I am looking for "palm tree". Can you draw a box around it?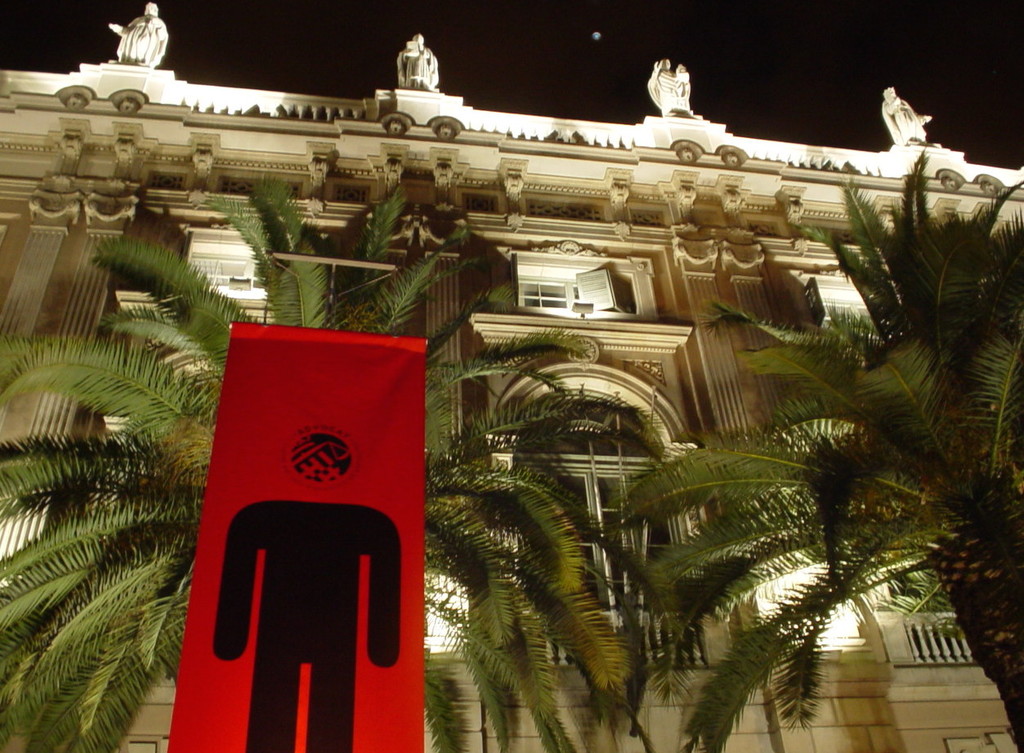
Sure, the bounding box is (x1=606, y1=139, x2=1023, y2=751).
